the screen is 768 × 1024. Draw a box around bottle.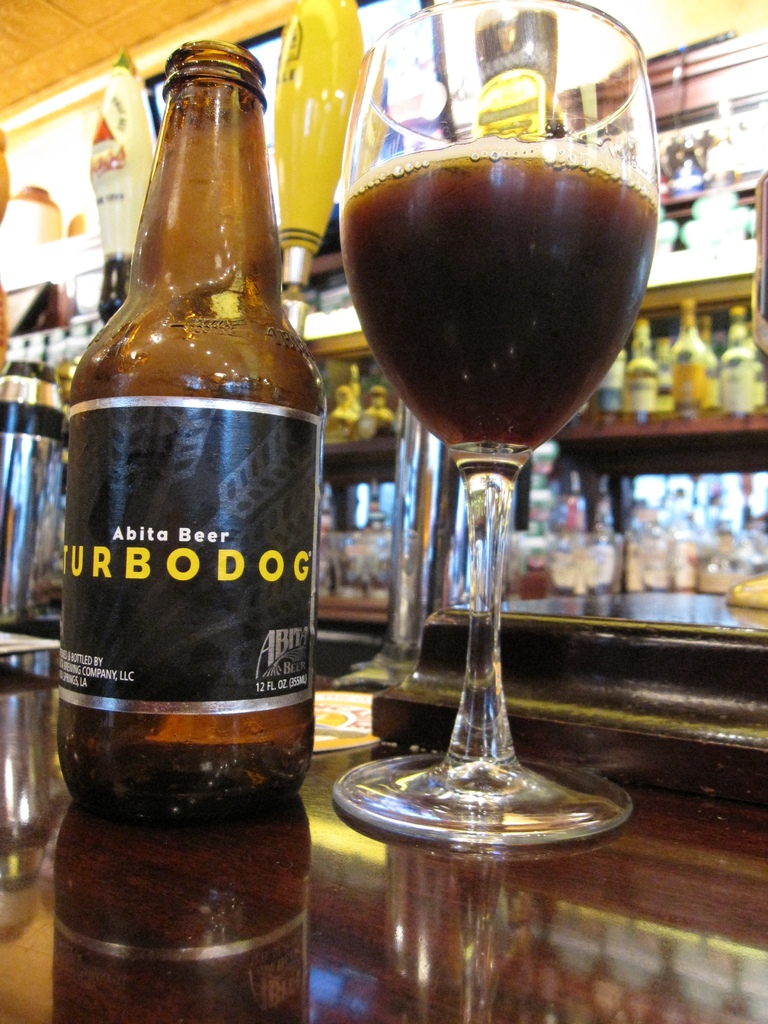
l=624, t=312, r=661, b=424.
